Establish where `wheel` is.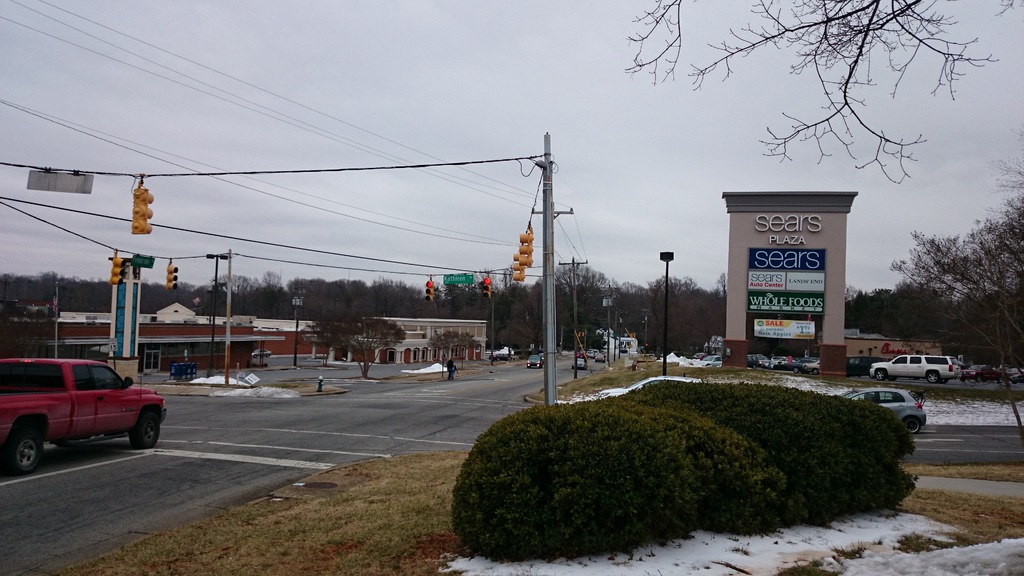
Established at <bbox>905, 417, 921, 435</bbox>.
